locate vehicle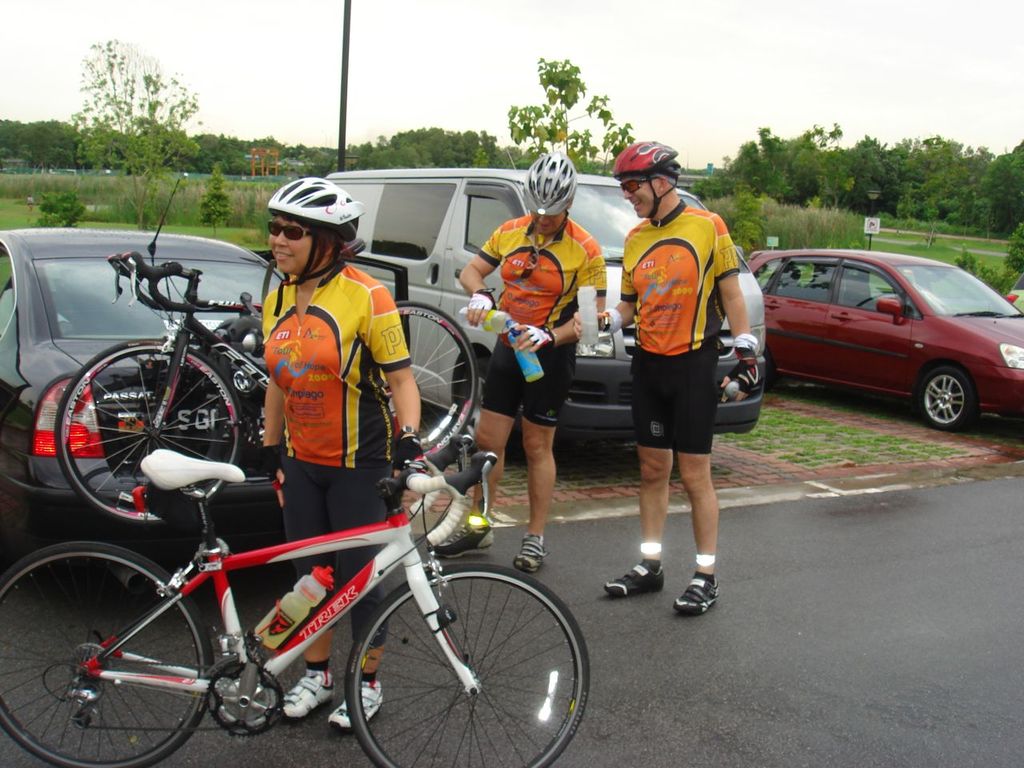
747,253,1023,429
